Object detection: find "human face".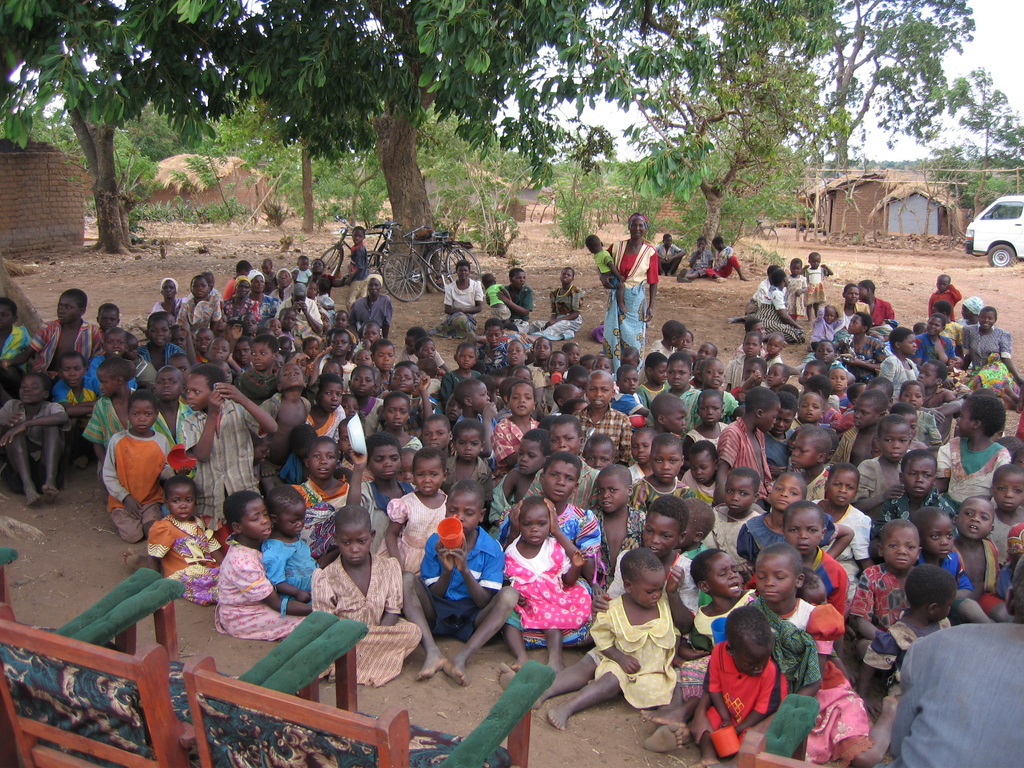
[left=756, top=556, right=794, bottom=601].
